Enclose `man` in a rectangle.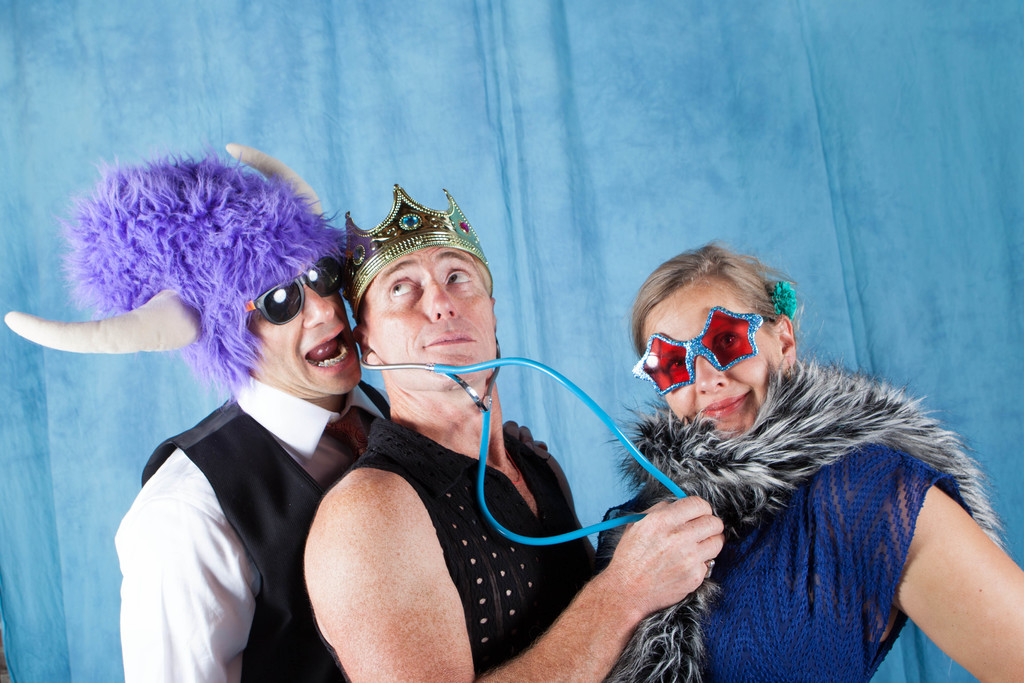
<box>119,214,414,682</box>.
